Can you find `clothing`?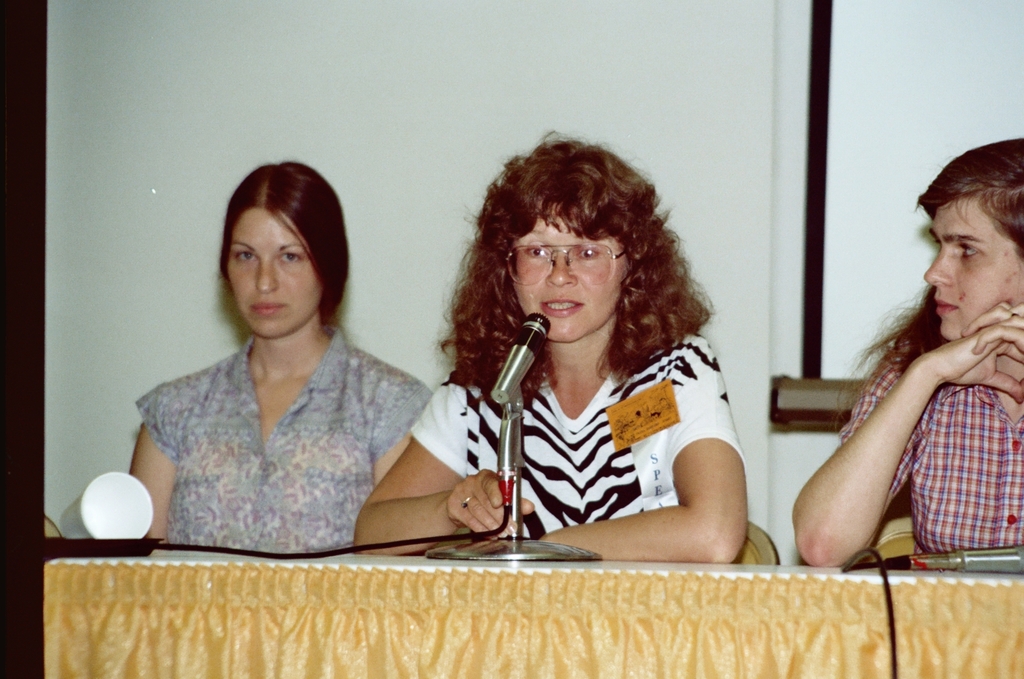
Yes, bounding box: select_region(407, 299, 783, 565).
